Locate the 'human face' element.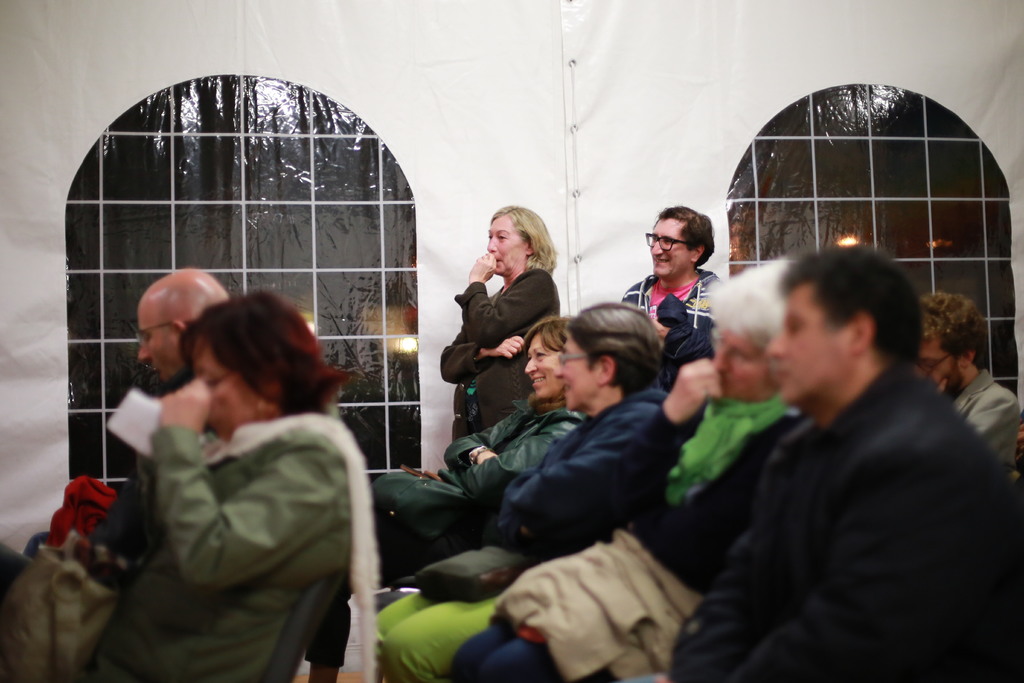
Element bbox: <bbox>525, 334, 556, 397</bbox>.
